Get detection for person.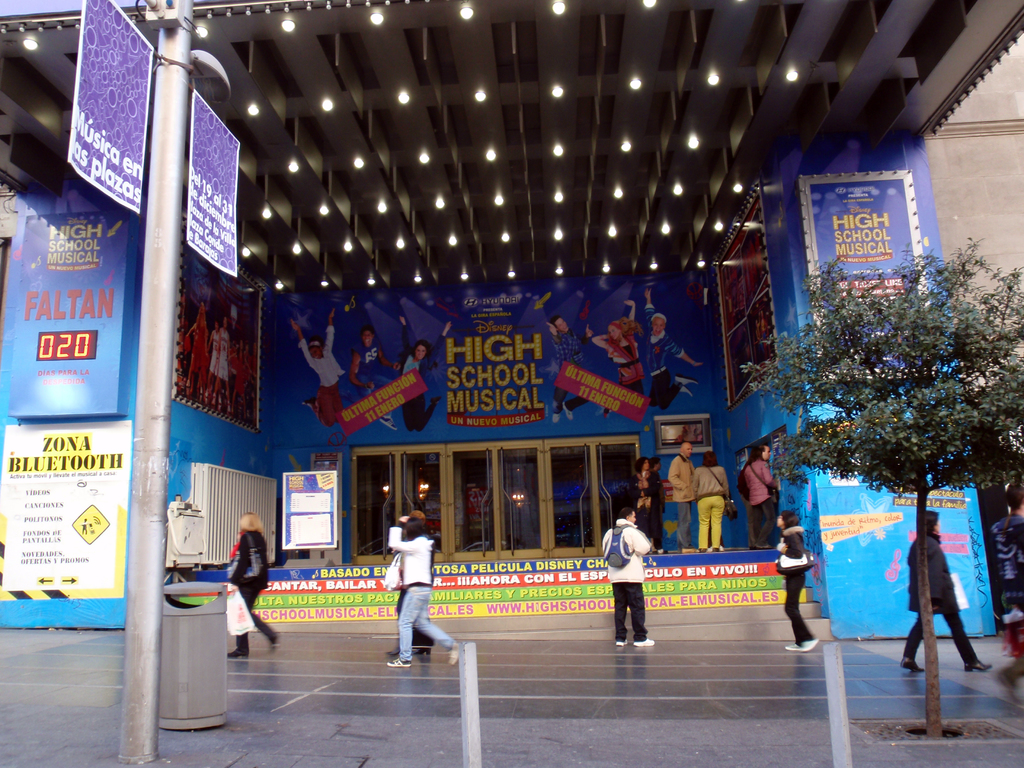
Detection: (696, 450, 730, 554).
